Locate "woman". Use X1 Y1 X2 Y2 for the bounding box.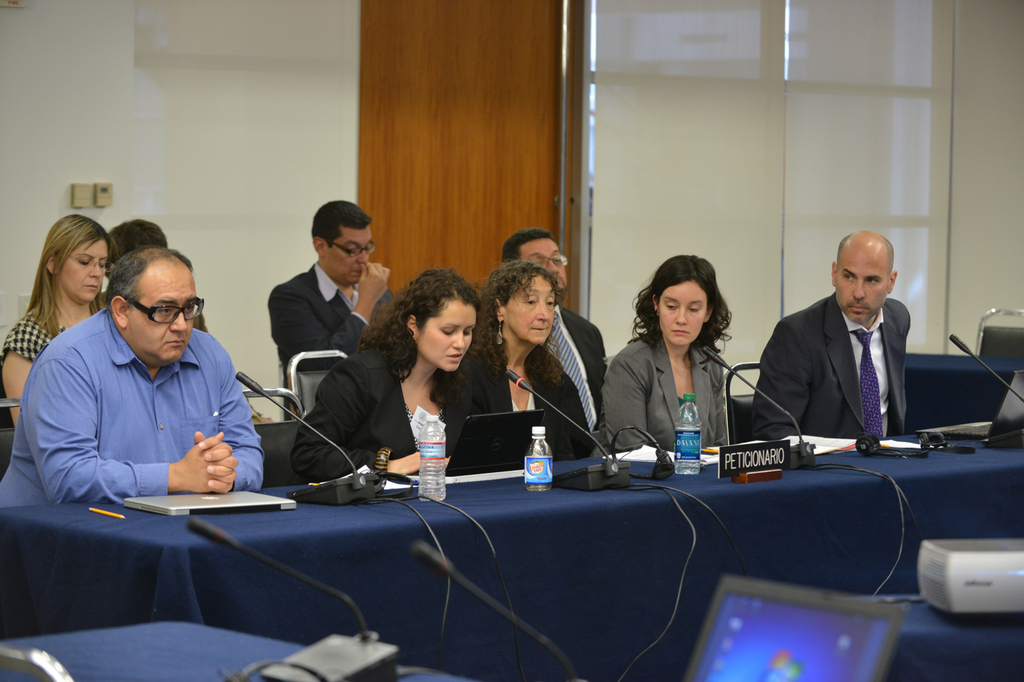
598 268 761 457.
